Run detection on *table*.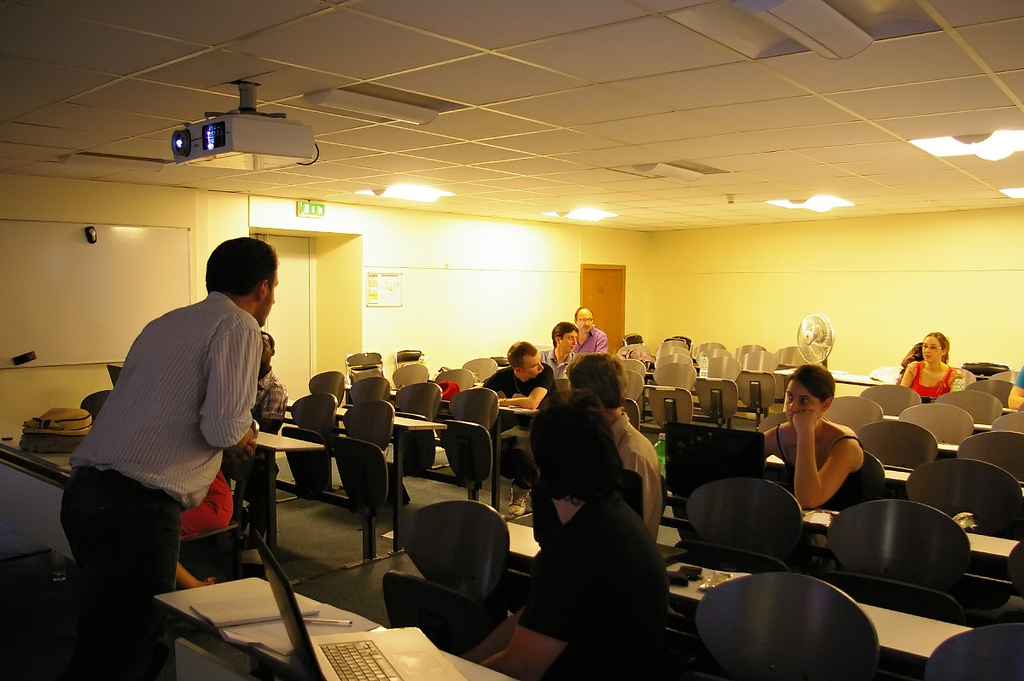
Result: box(287, 404, 447, 553).
